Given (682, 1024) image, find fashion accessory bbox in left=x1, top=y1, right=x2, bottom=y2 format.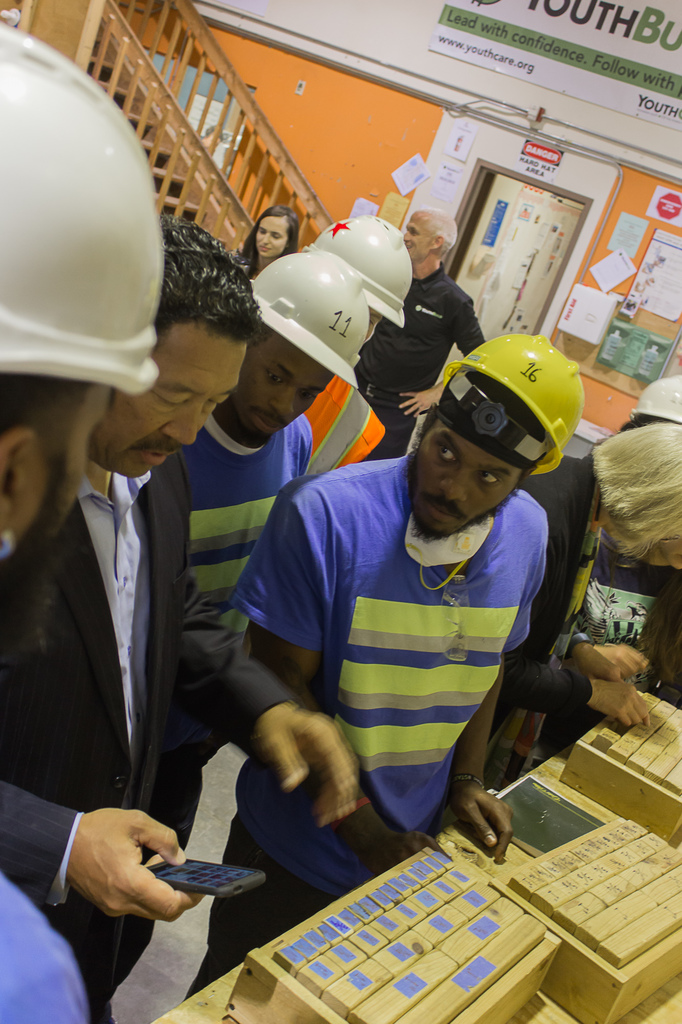
left=485, top=480, right=597, bottom=793.
